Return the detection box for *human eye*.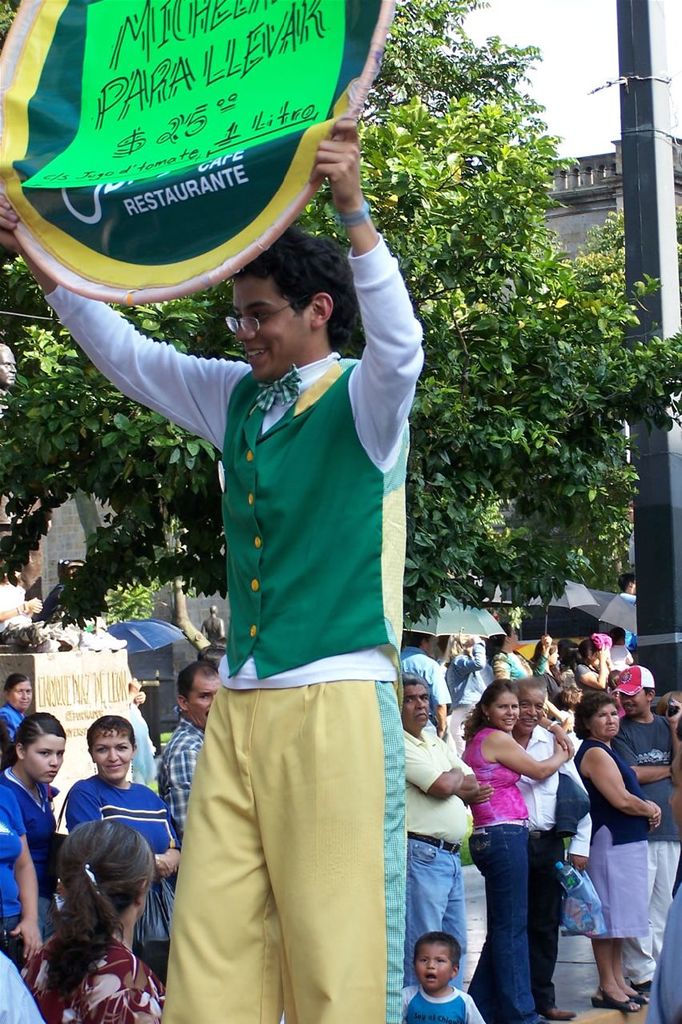
bbox(400, 697, 415, 704).
